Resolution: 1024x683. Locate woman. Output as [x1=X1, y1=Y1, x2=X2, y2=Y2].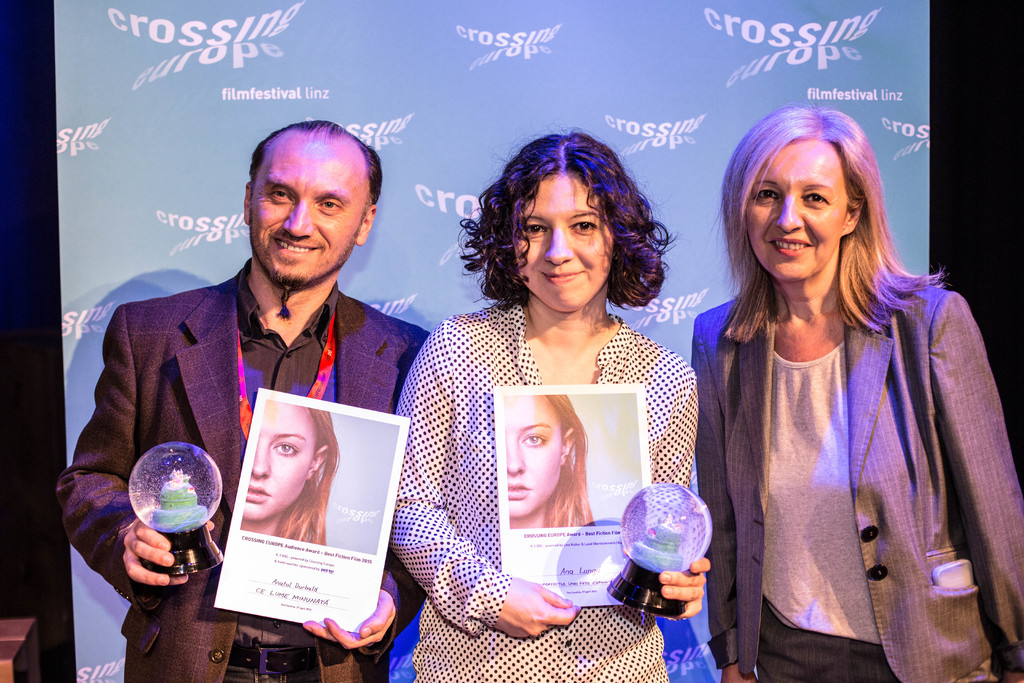
[x1=506, y1=392, x2=595, y2=529].
